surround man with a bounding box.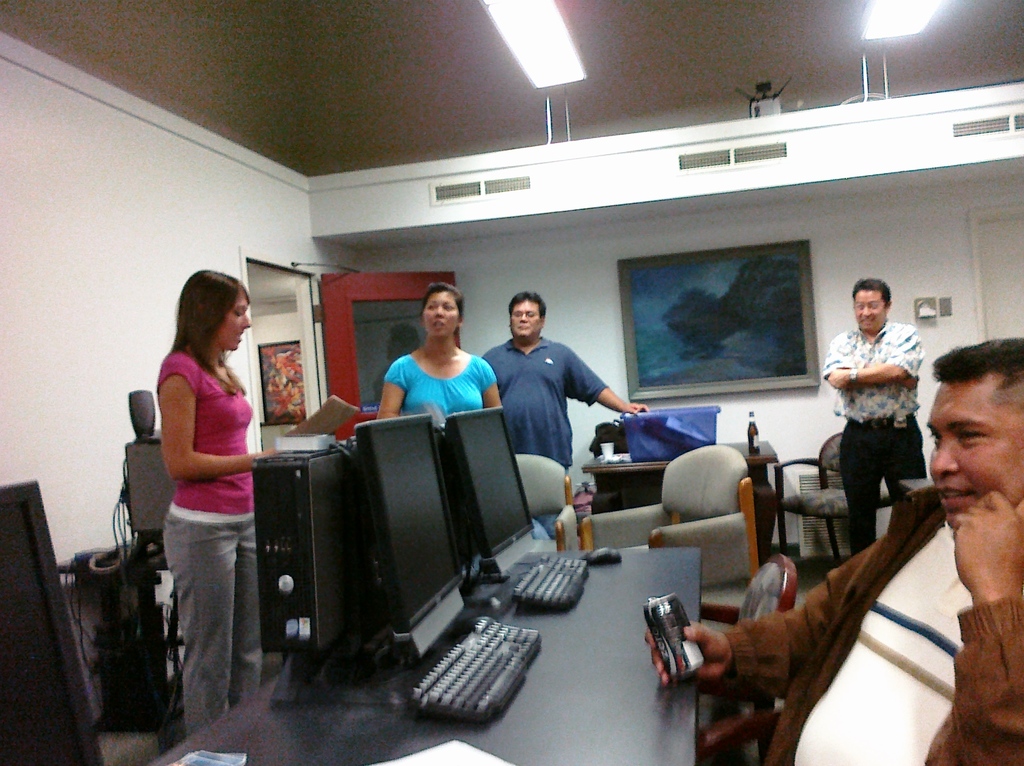
l=476, t=293, r=644, b=555.
